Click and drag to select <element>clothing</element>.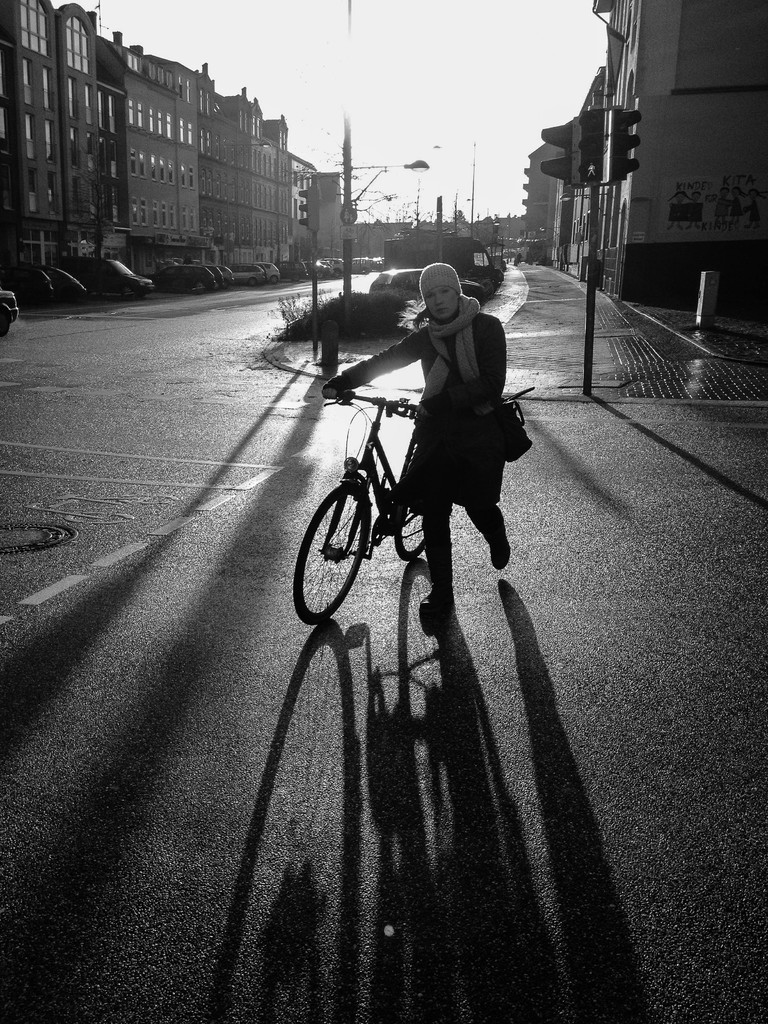
Selection: box(344, 287, 523, 491).
